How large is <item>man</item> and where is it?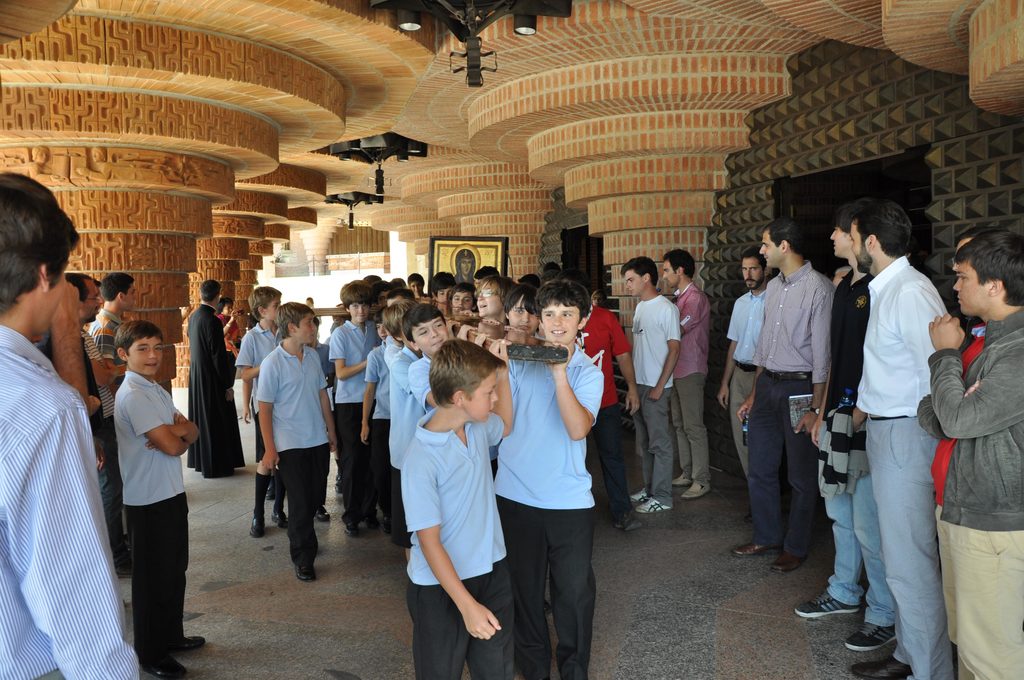
Bounding box: rect(0, 177, 142, 679).
